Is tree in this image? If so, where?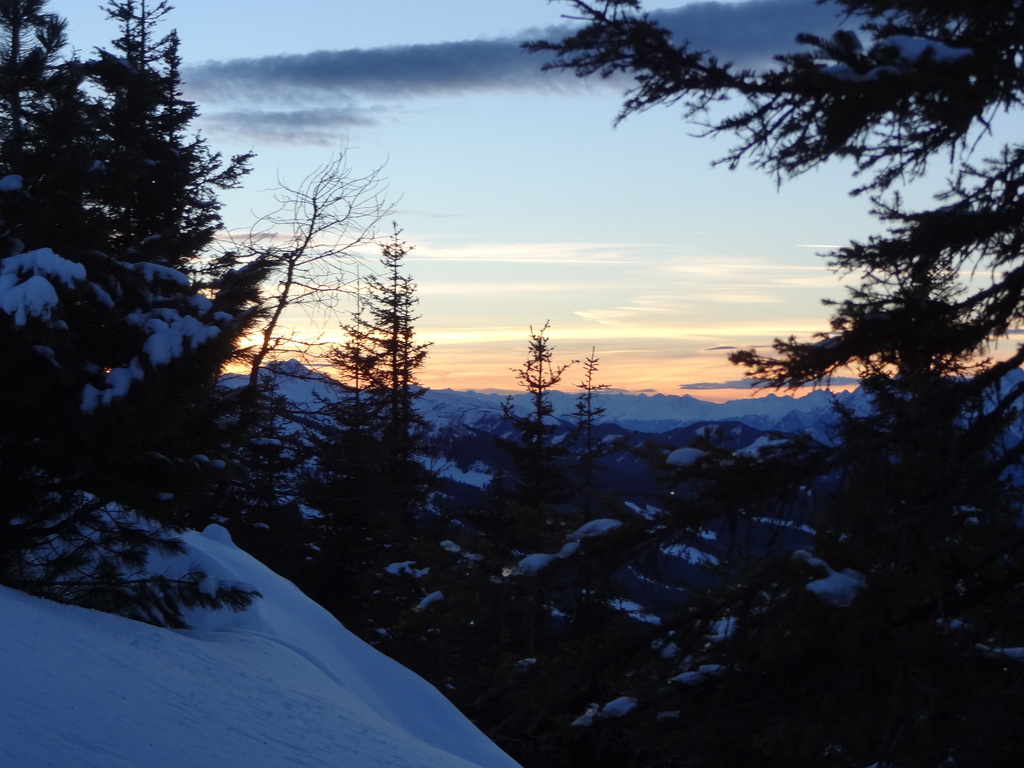
Yes, at 520 0 1023 767.
